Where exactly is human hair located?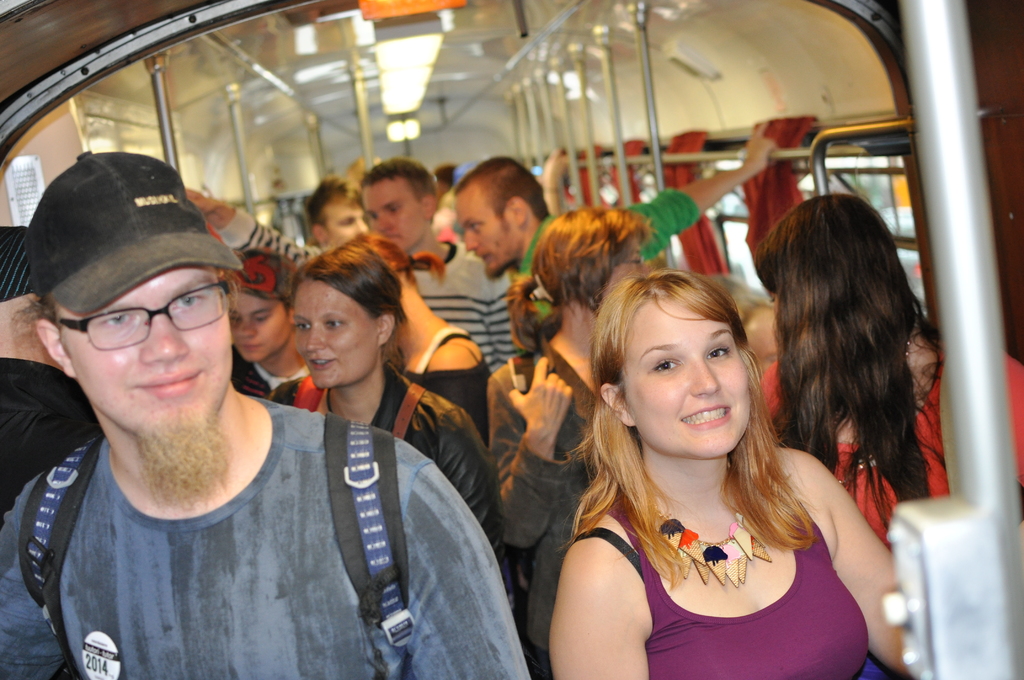
Its bounding box is {"x1": 297, "y1": 238, "x2": 412, "y2": 359}.
